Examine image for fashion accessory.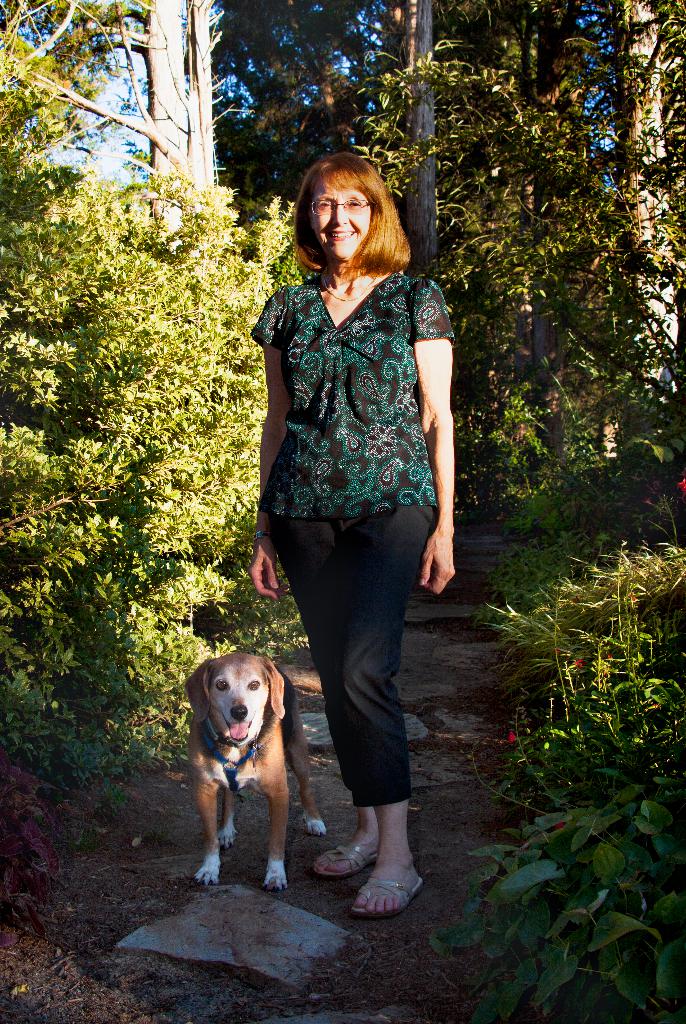
Examination result: pyautogui.locateOnScreen(317, 264, 382, 301).
